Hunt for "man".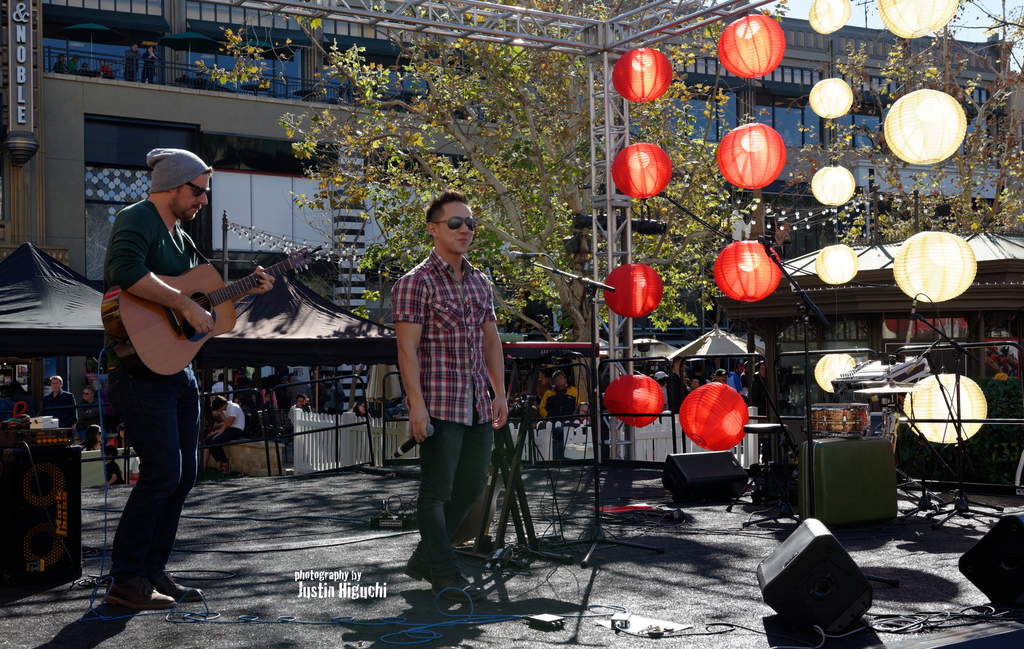
Hunted down at BBox(522, 395, 540, 421).
